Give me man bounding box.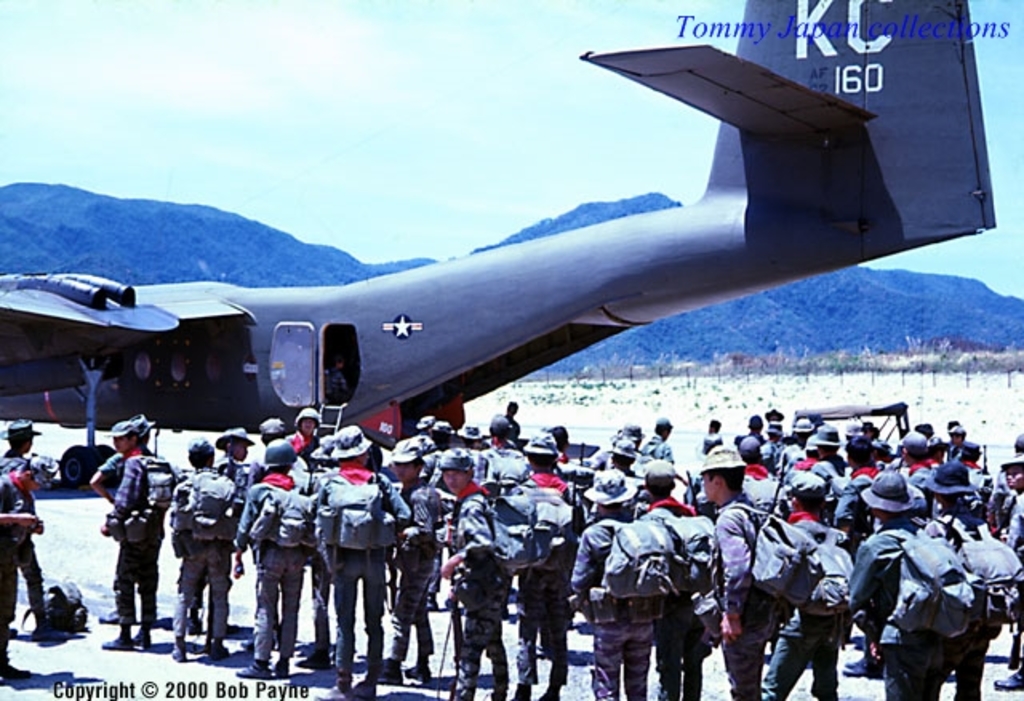
l=325, t=434, r=430, b=699.
